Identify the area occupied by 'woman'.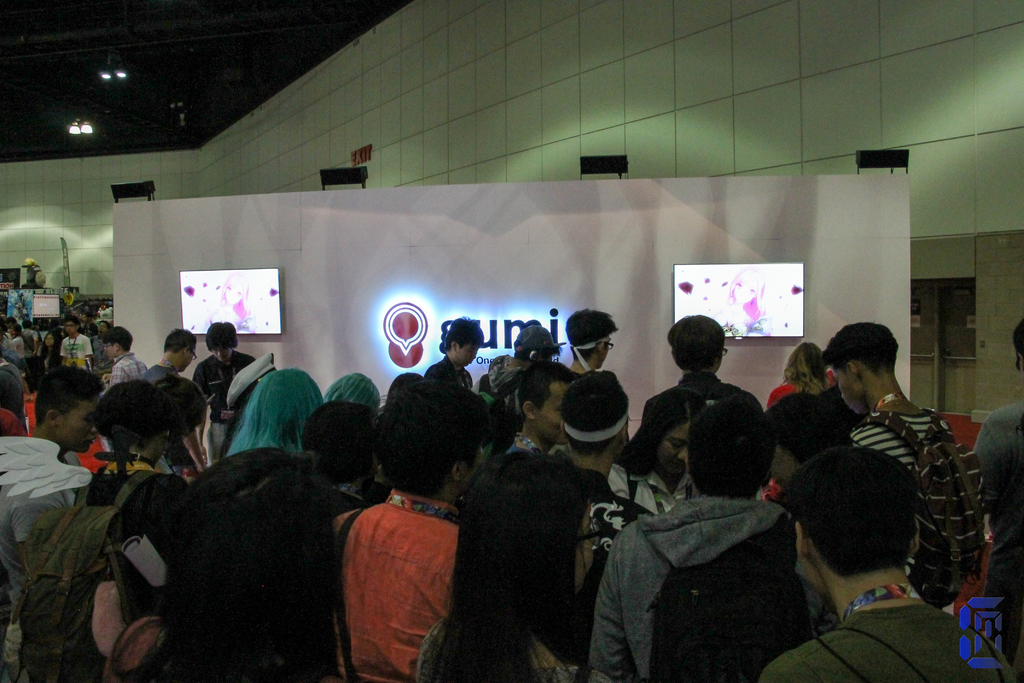
Area: {"left": 415, "top": 446, "right": 602, "bottom": 682}.
